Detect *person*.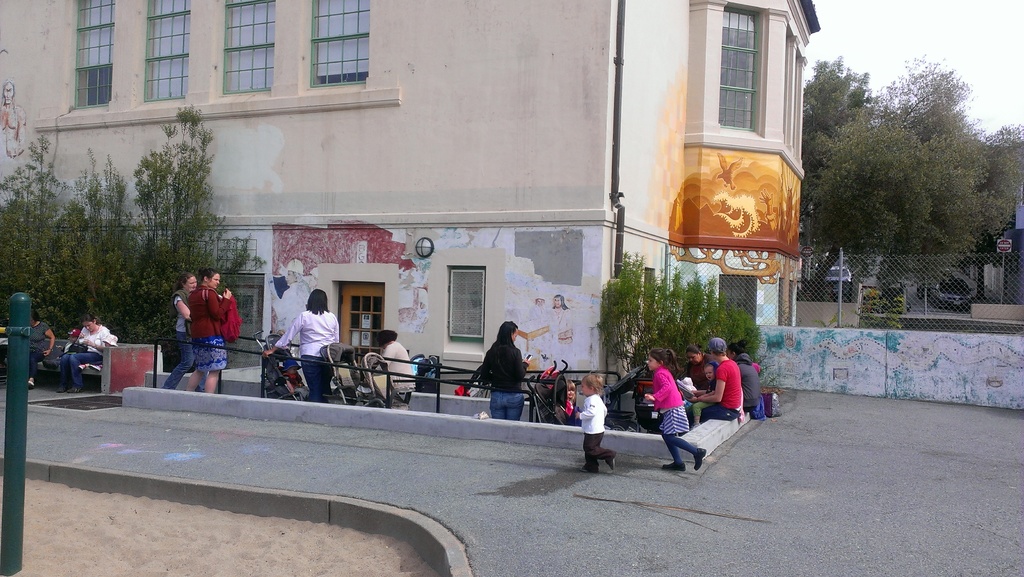
Detected at (477,320,537,421).
